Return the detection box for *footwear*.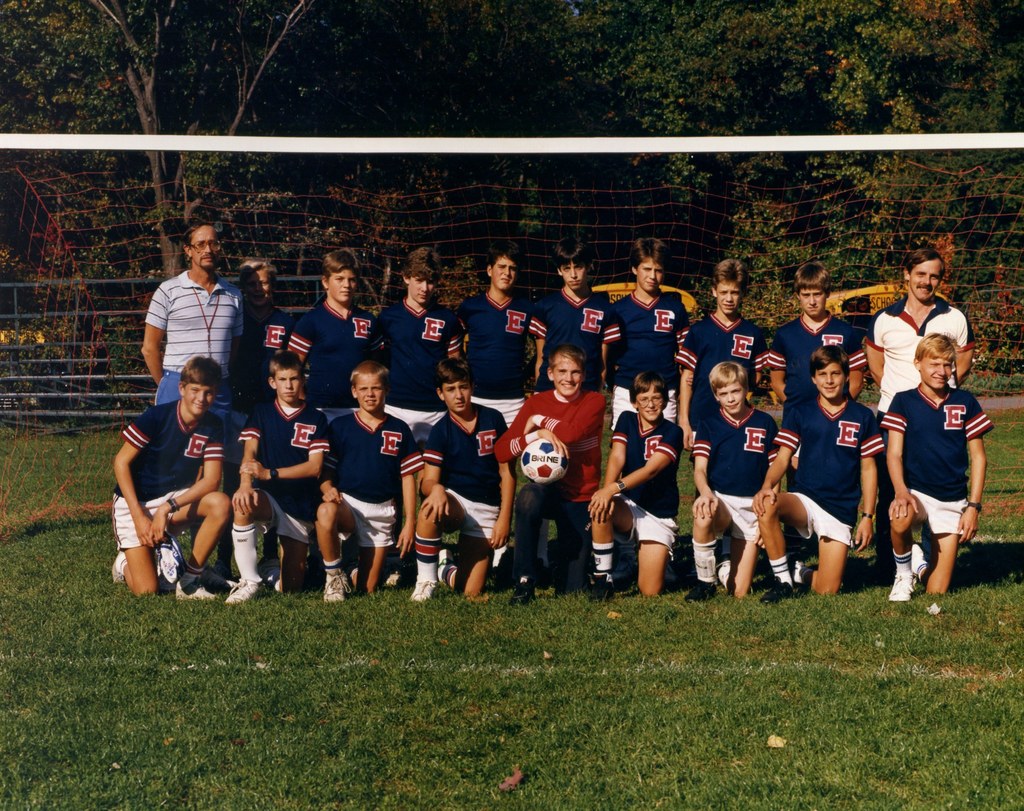
region(215, 567, 236, 588).
